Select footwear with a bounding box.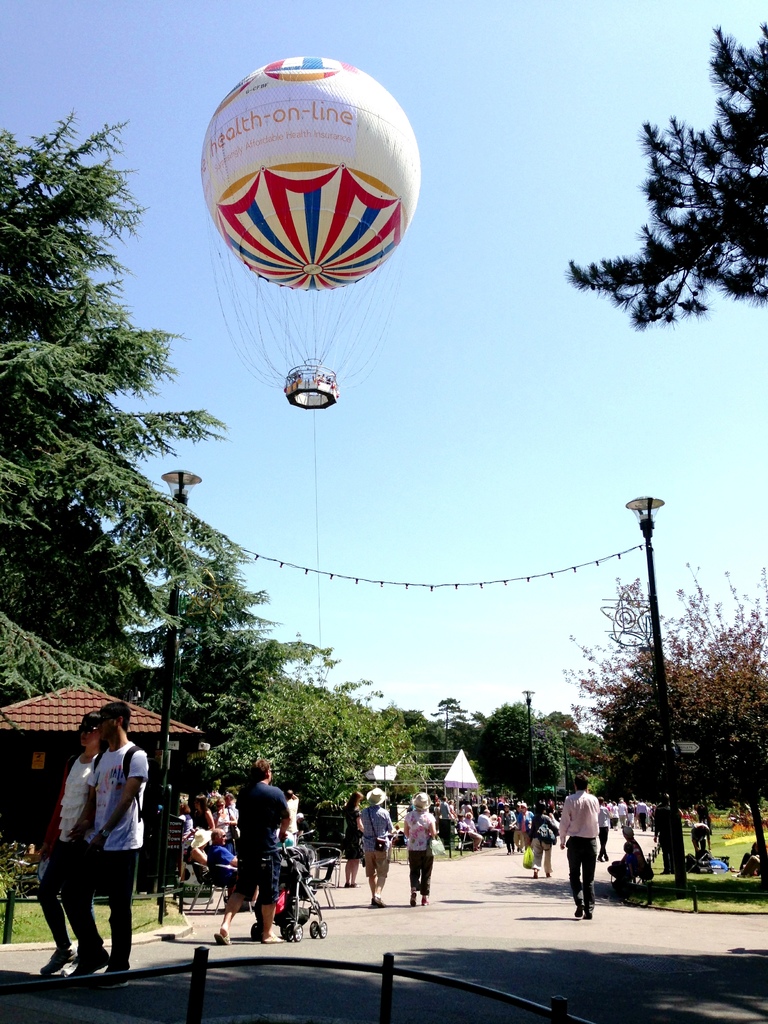
(583,907,593,917).
